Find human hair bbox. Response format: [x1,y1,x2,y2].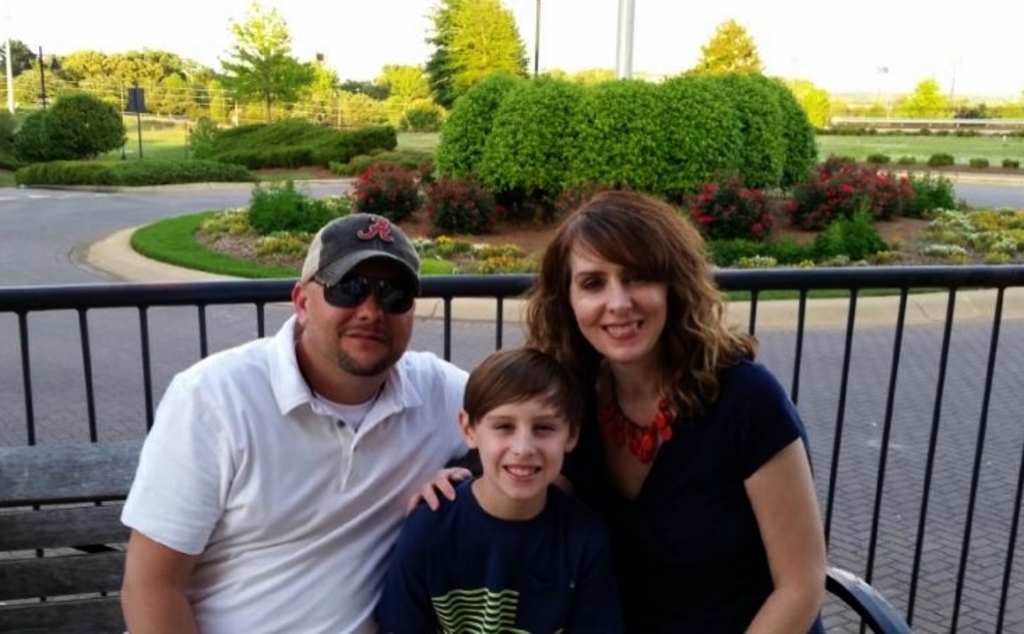
[515,202,750,478].
